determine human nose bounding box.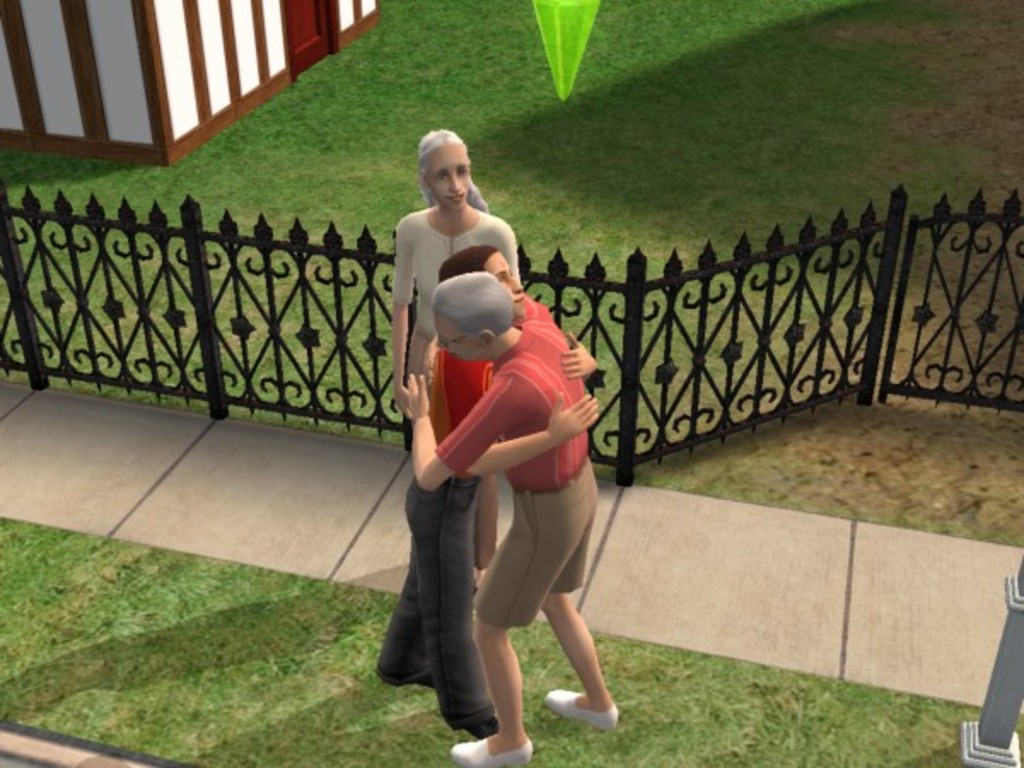
Determined: [447, 172, 464, 200].
